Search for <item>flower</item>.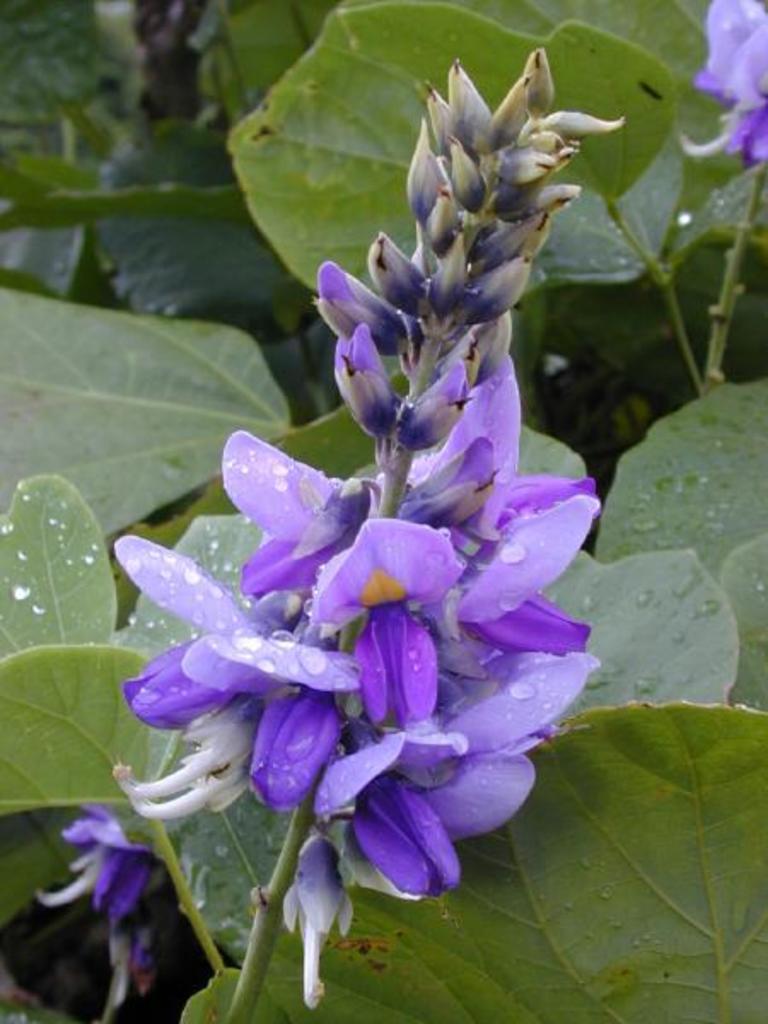
Found at 684, 0, 766, 176.
